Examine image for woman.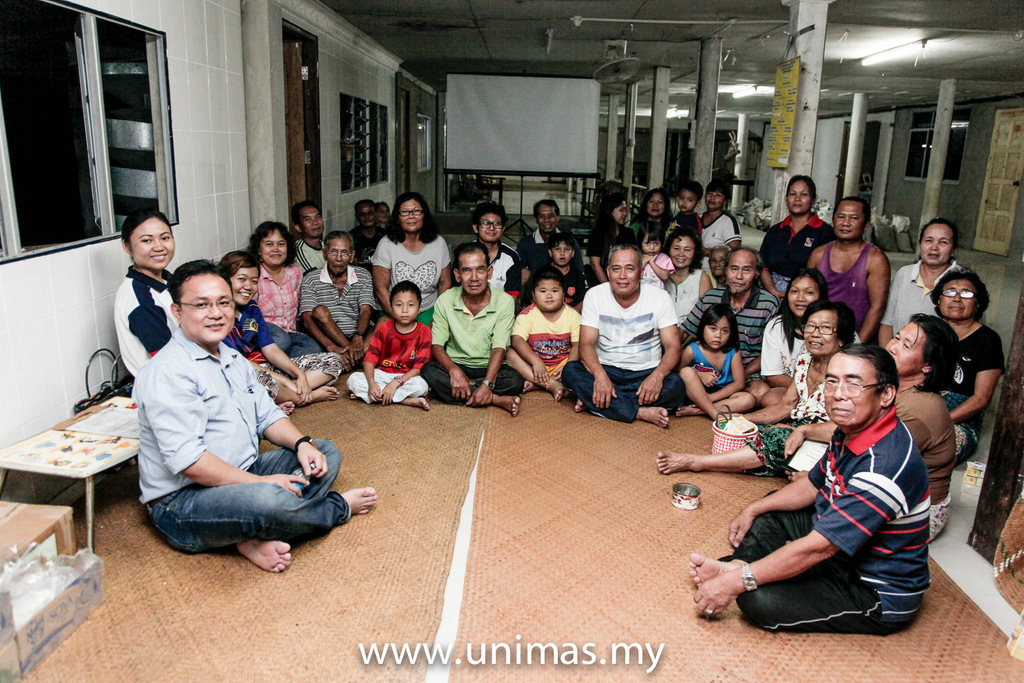
Examination result: [x1=115, y1=210, x2=195, y2=382].
